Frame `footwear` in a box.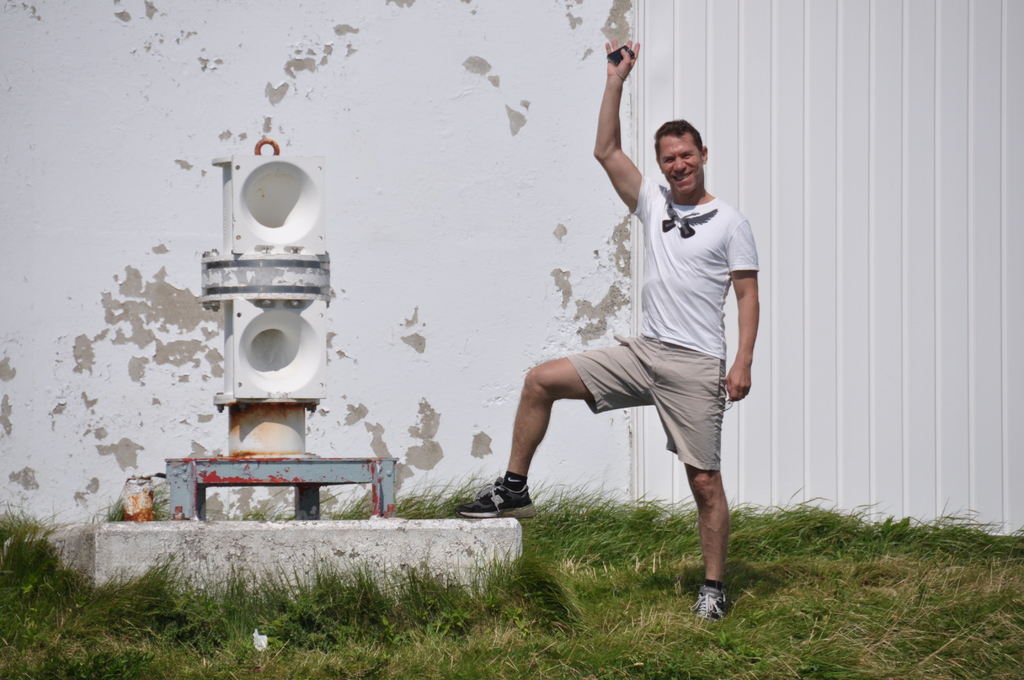
[x1=462, y1=477, x2=532, y2=519].
